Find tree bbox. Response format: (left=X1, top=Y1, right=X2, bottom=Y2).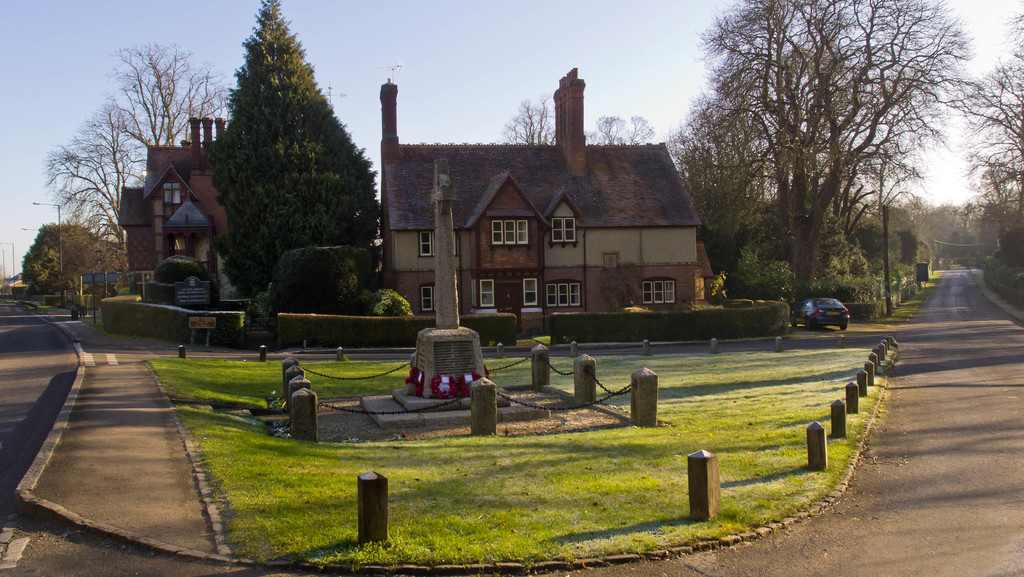
(left=191, top=0, right=378, bottom=304).
